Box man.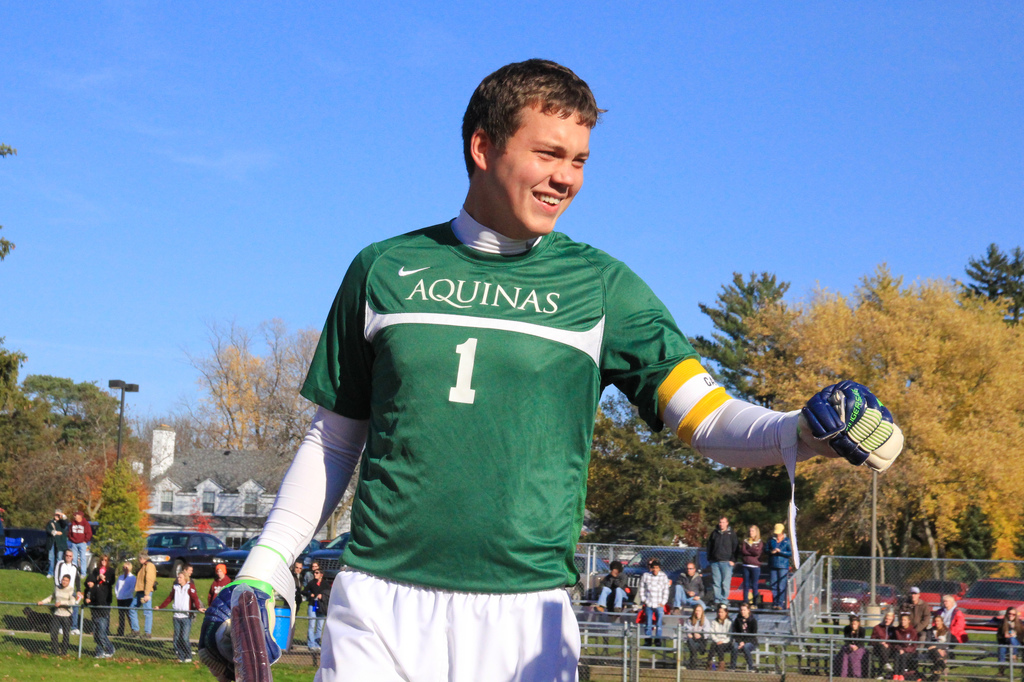
<region>52, 548, 84, 602</region>.
